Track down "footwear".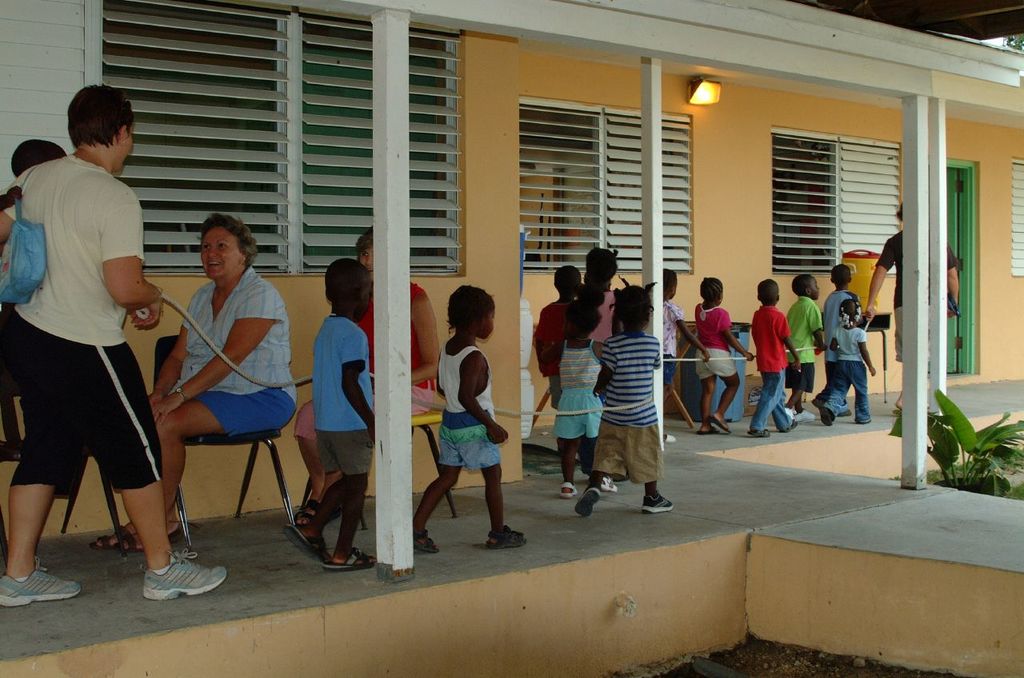
Tracked to [left=0, top=556, right=84, bottom=611].
